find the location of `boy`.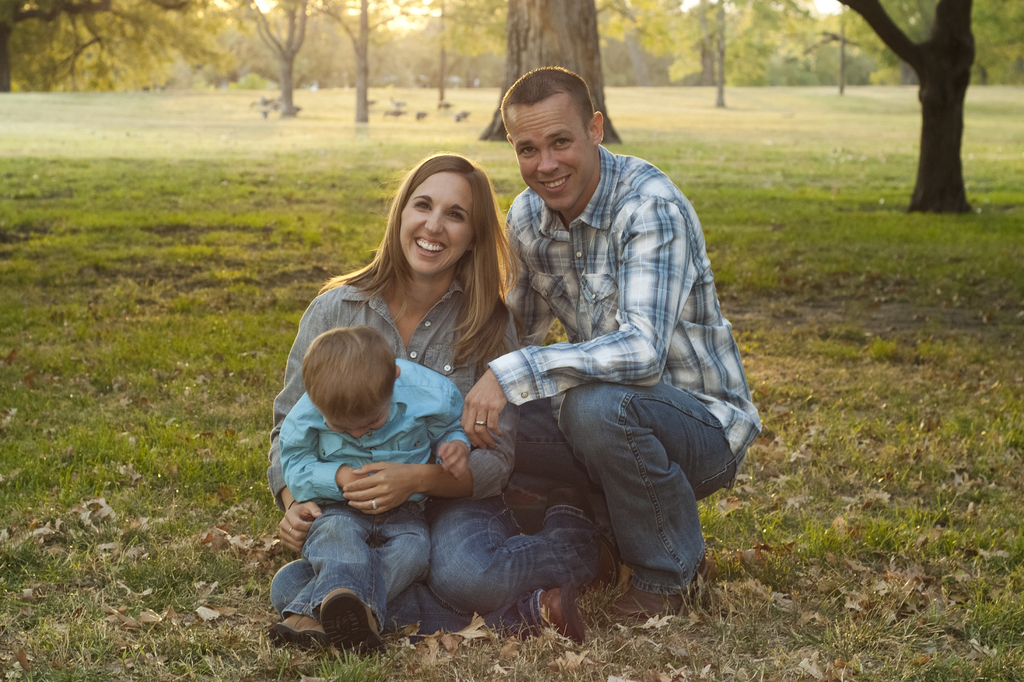
Location: [left=266, top=325, right=473, bottom=661].
